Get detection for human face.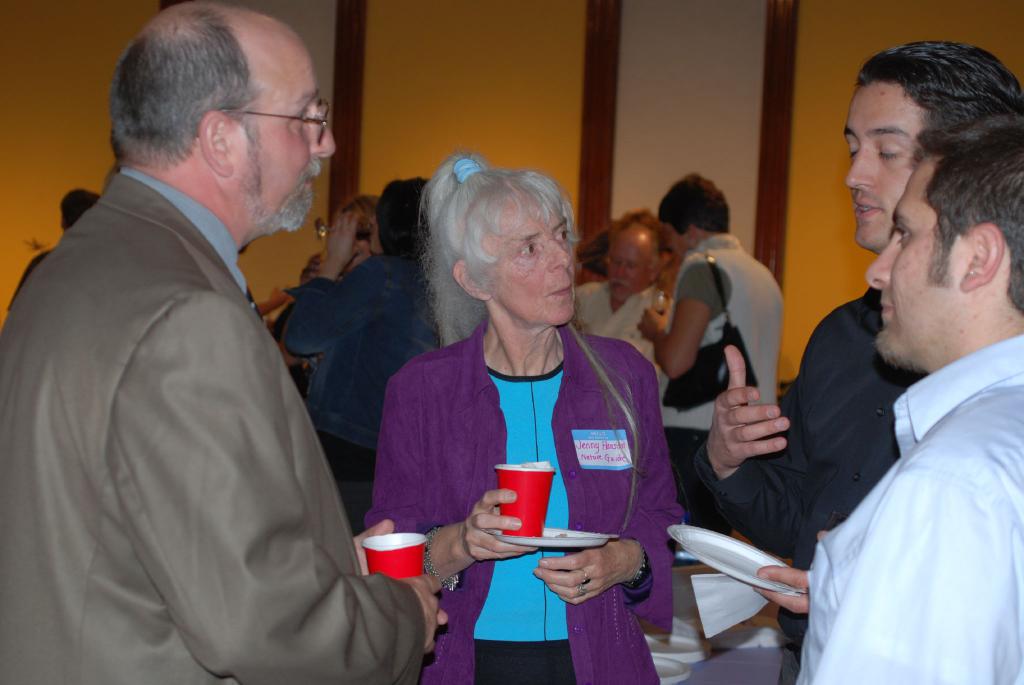
Detection: [x1=611, y1=230, x2=657, y2=299].
